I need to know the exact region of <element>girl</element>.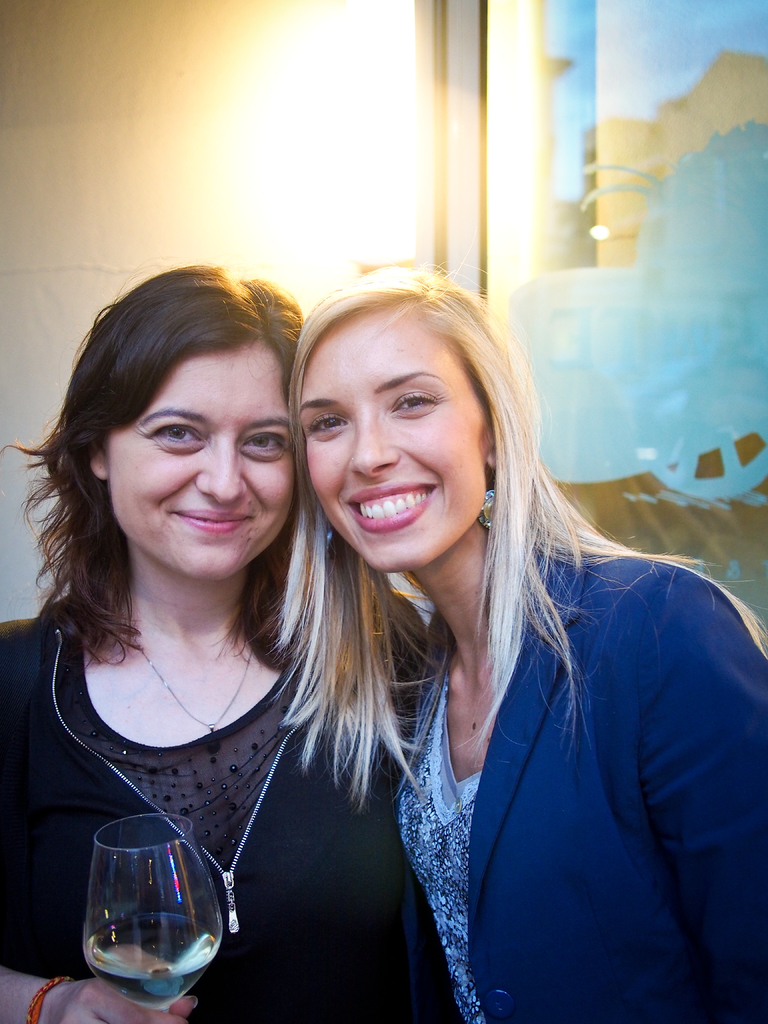
Region: 0,257,424,1020.
